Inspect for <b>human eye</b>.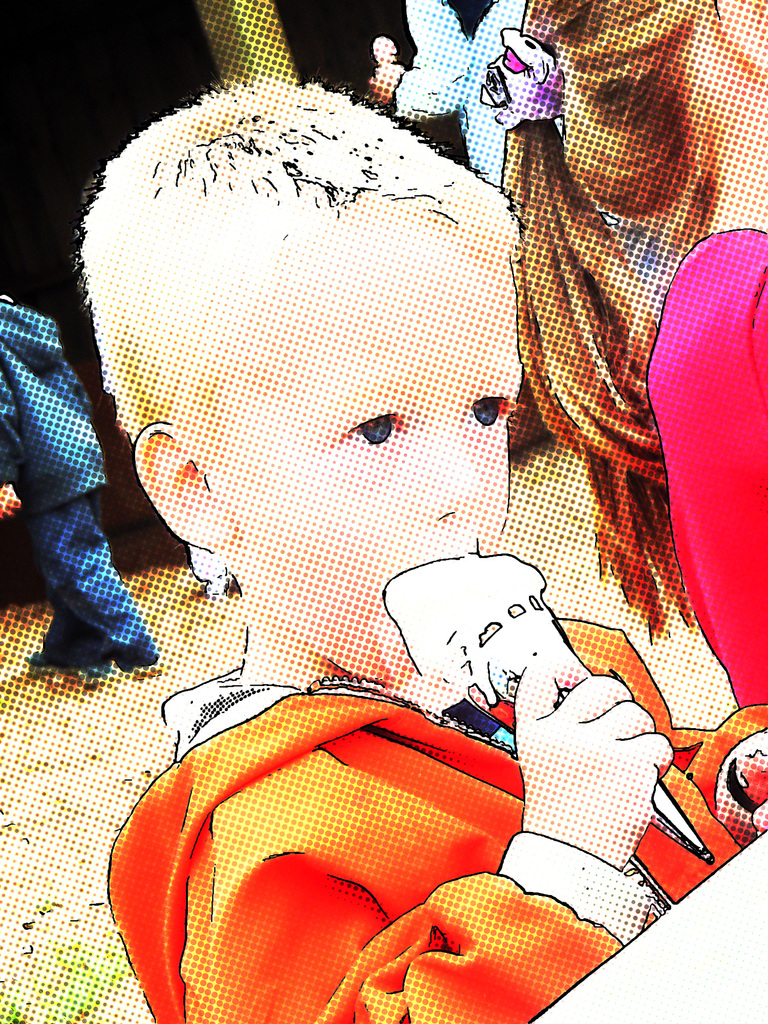
Inspection: [465, 386, 523, 429].
